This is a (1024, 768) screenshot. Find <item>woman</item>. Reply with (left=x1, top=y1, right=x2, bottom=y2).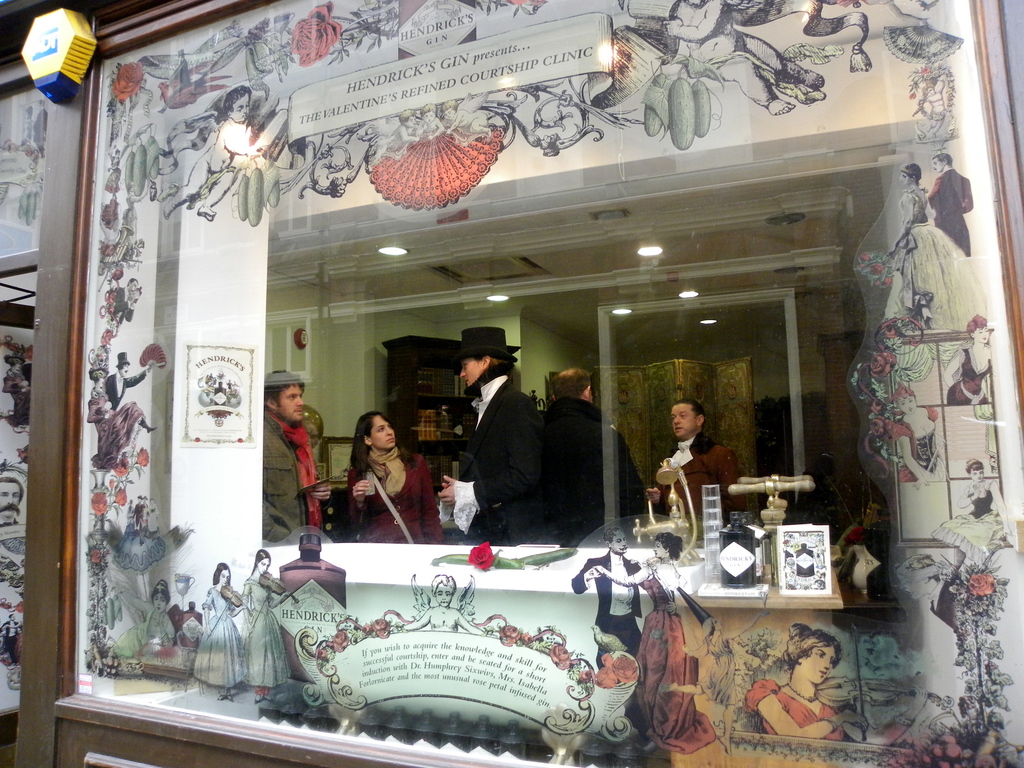
(left=929, top=458, right=1020, bottom=563).
